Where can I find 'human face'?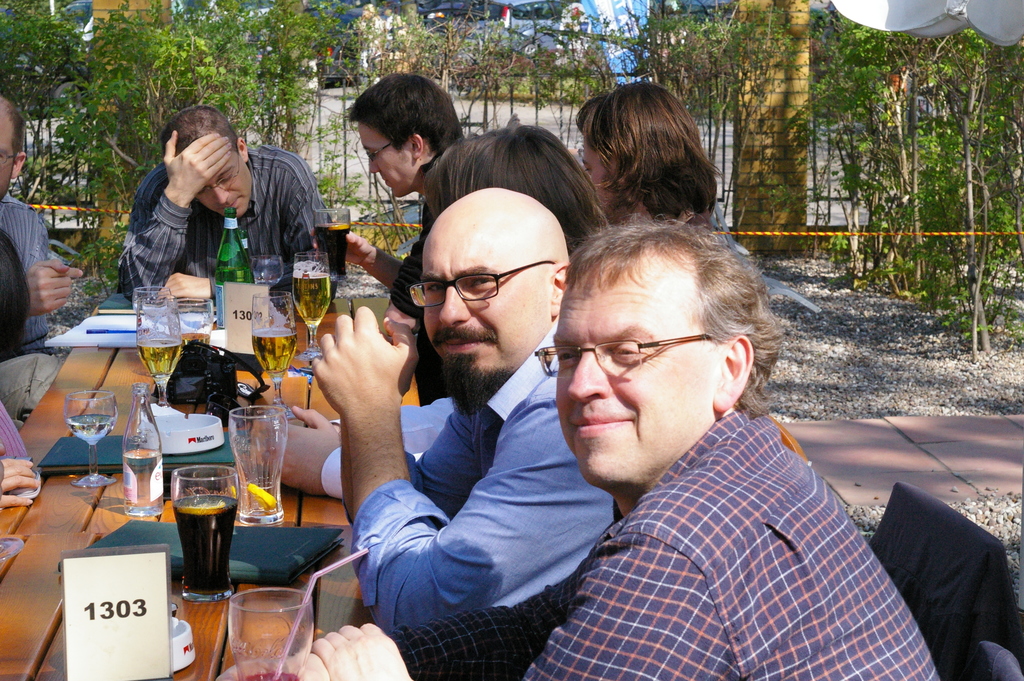
You can find it at detection(550, 248, 717, 492).
